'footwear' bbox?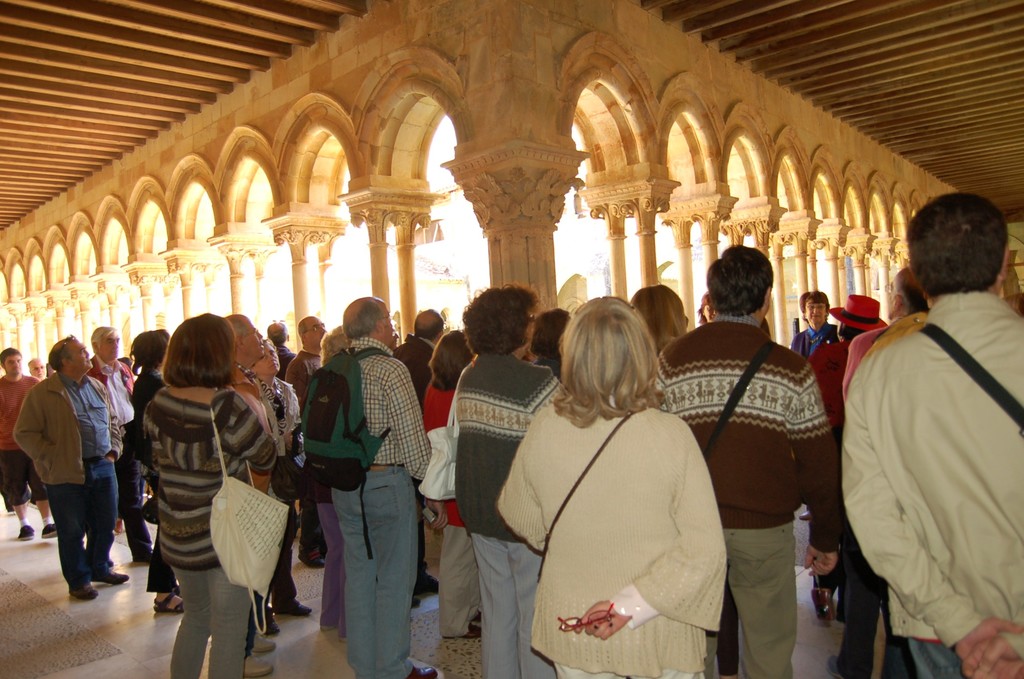
left=440, top=623, right=485, bottom=644
